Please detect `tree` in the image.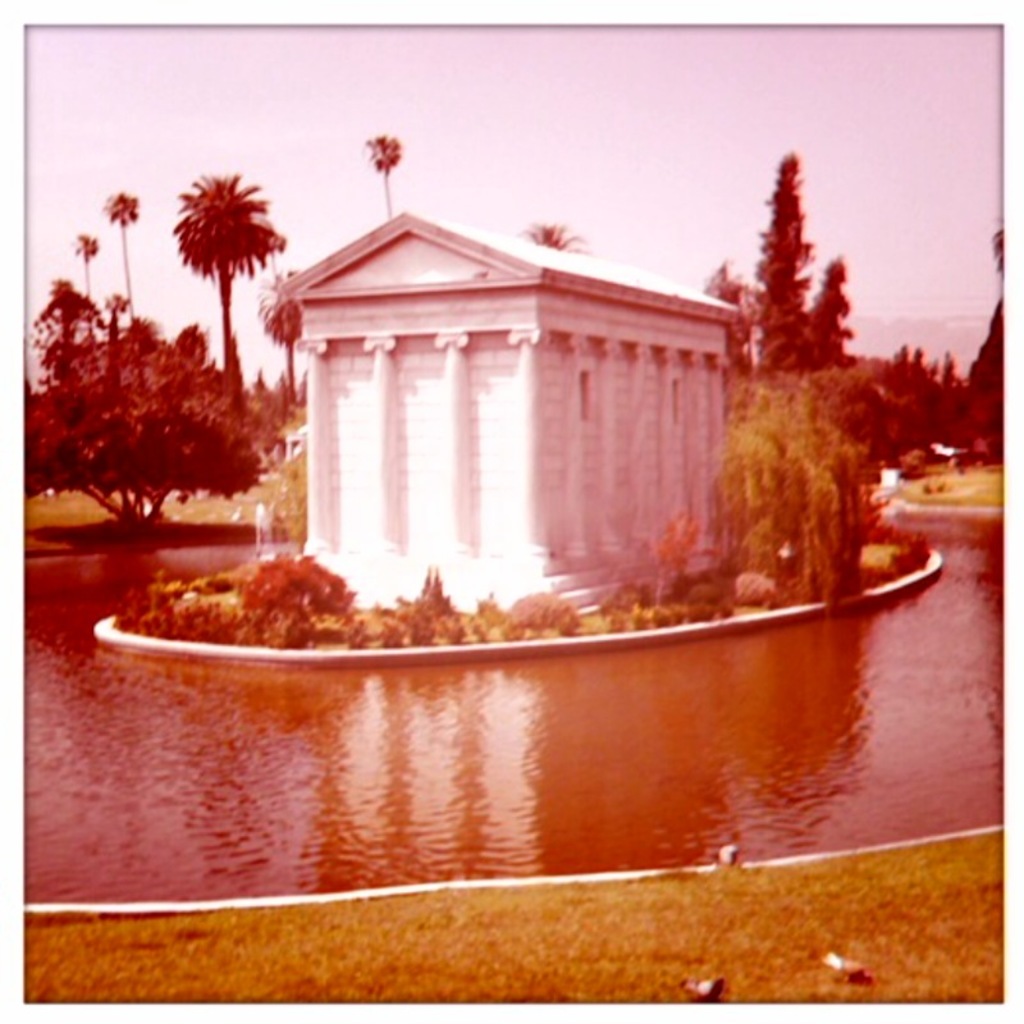
73, 227, 106, 347.
